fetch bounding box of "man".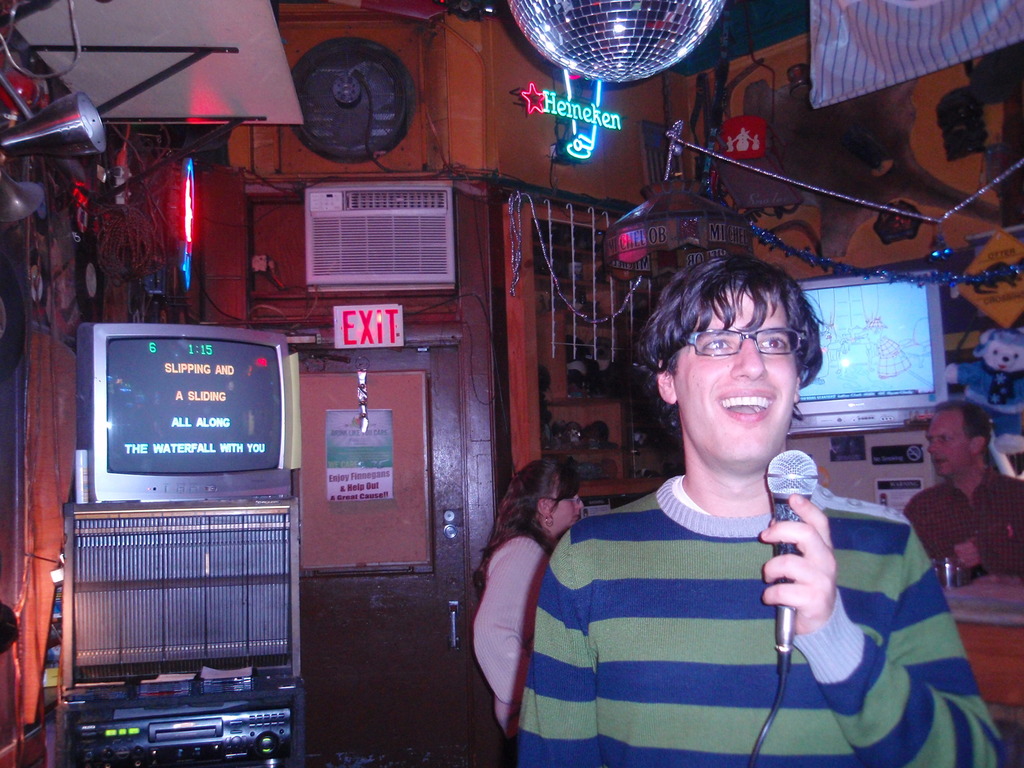
Bbox: <bbox>499, 243, 934, 756</bbox>.
